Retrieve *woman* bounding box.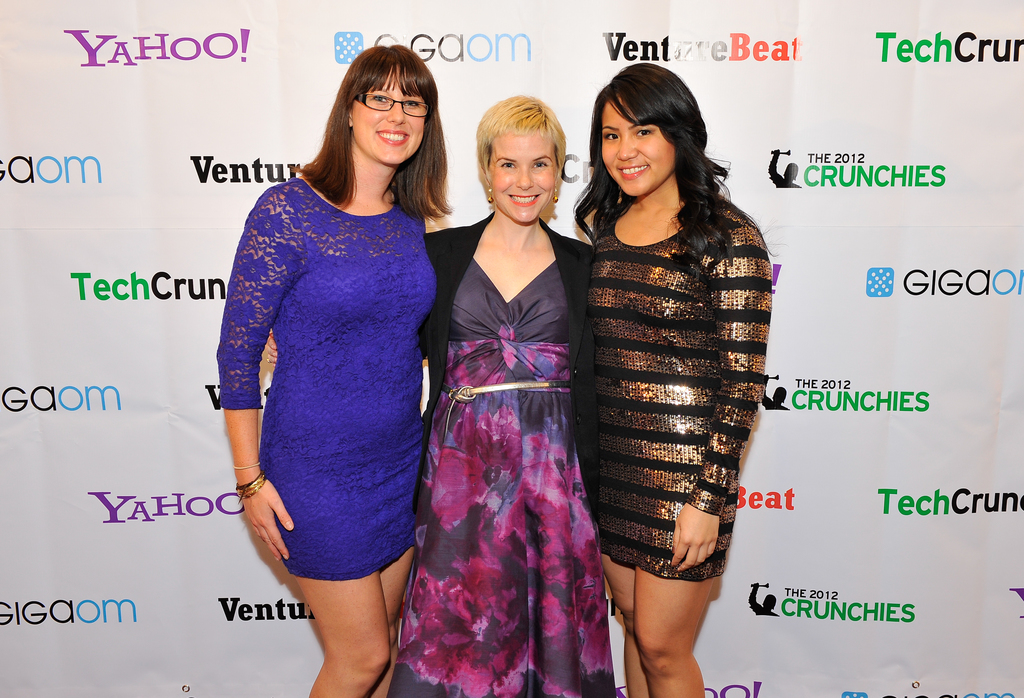
Bounding box: (left=557, top=54, right=788, bottom=675).
